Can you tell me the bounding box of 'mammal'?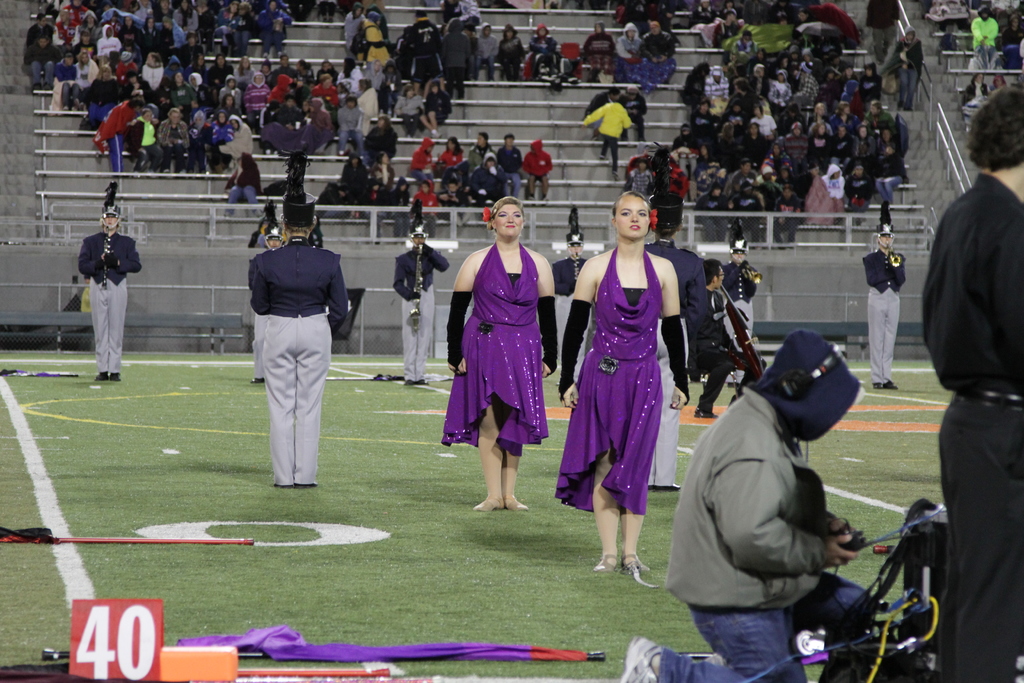
left=812, top=99, right=831, bottom=124.
